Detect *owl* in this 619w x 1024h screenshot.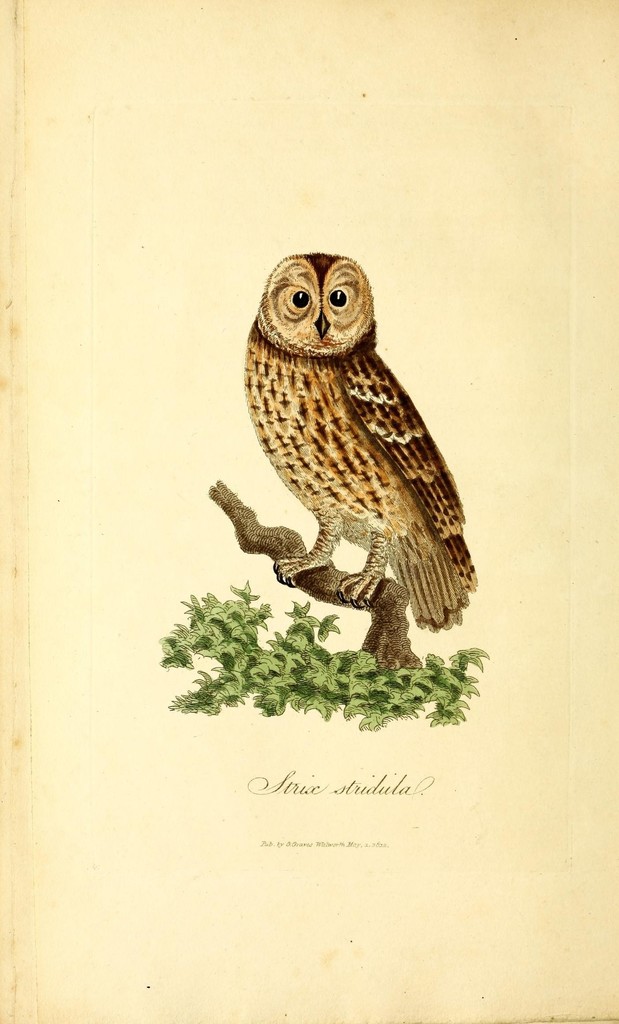
Detection: 237:233:476:631.
